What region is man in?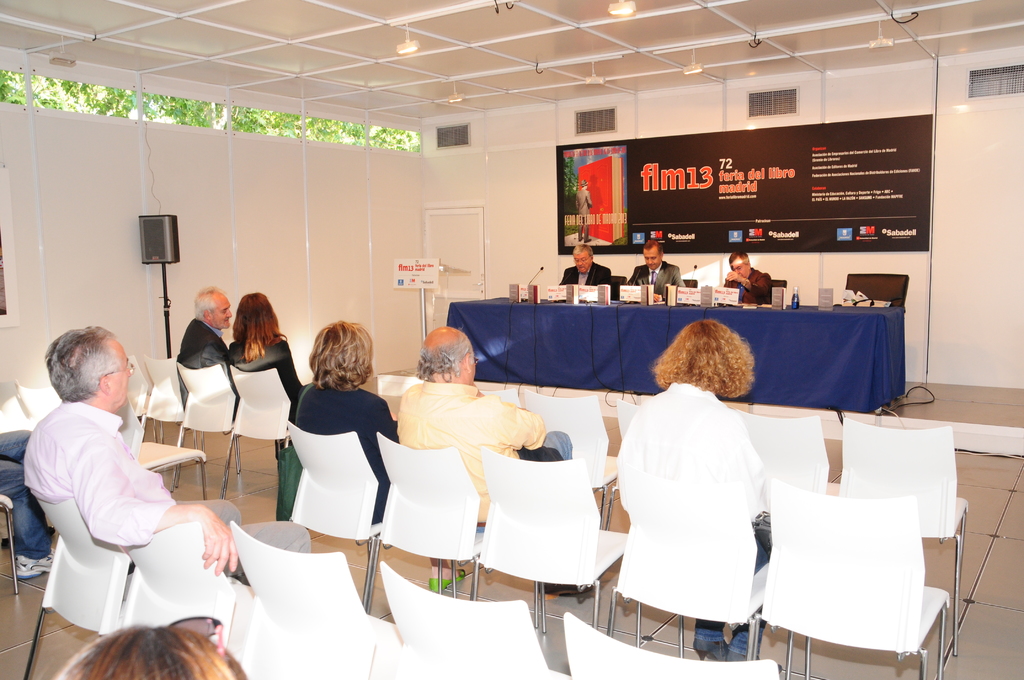
(x1=0, y1=426, x2=60, y2=581).
